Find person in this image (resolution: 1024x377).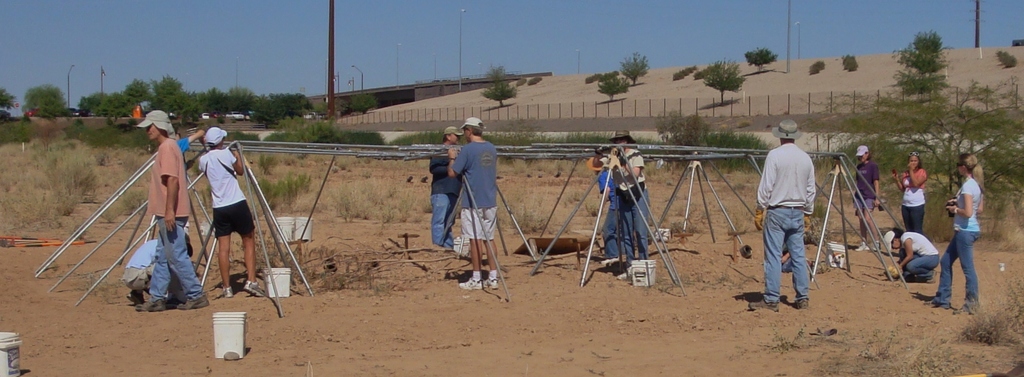
(121,231,195,302).
